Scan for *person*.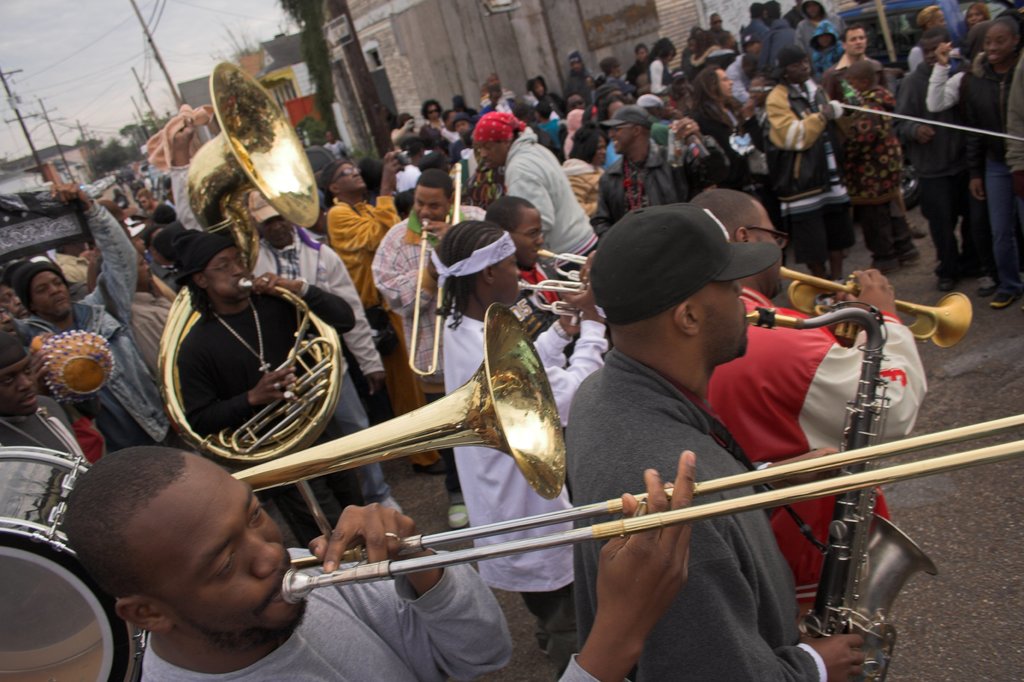
Scan result: detection(765, 43, 848, 286).
